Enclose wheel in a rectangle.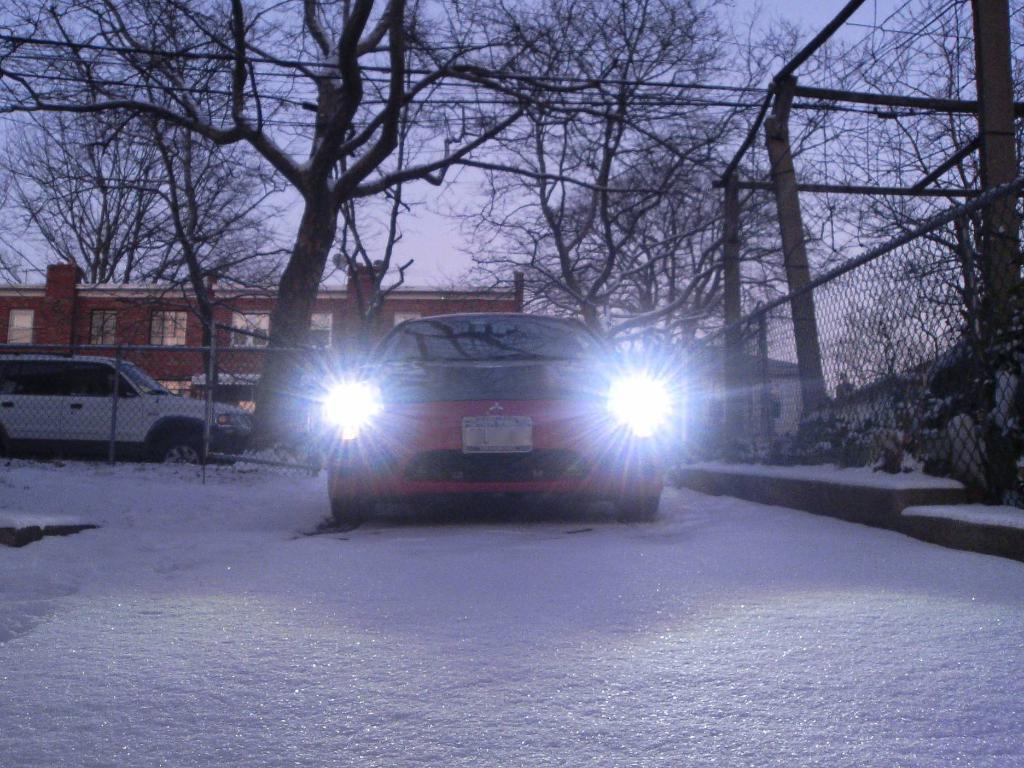
locate(328, 497, 374, 524).
